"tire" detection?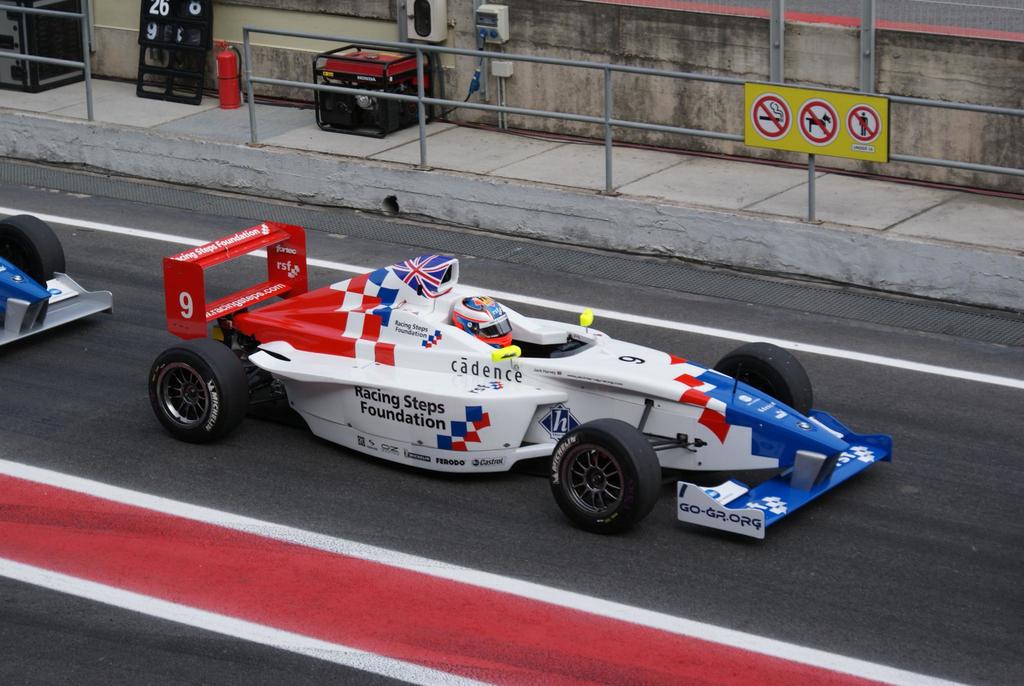
[left=709, top=340, right=815, bottom=416]
